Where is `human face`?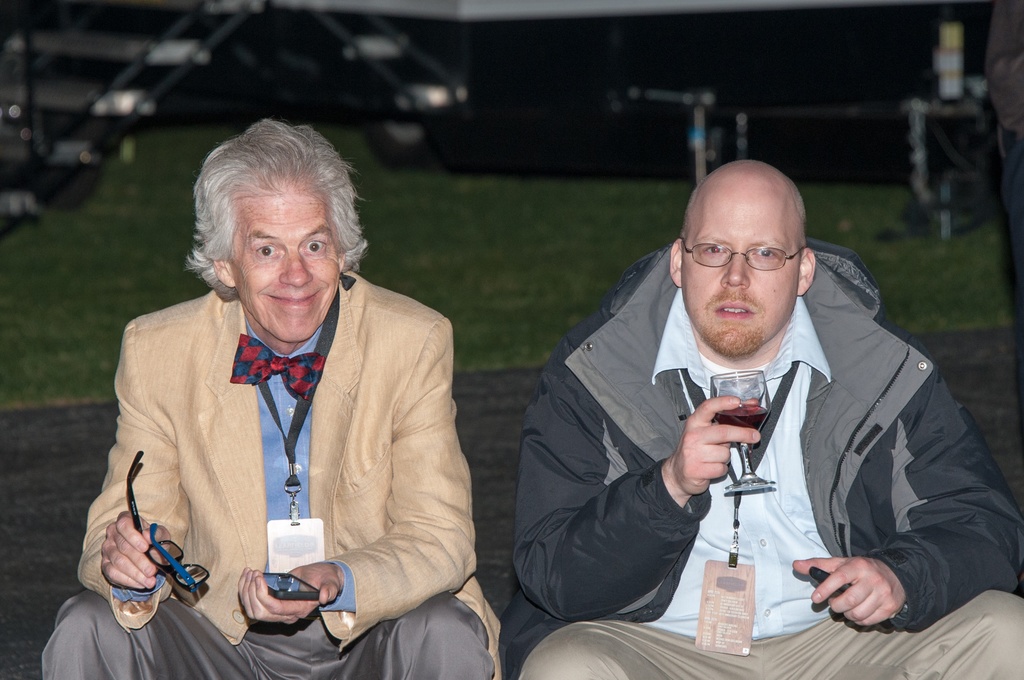
237:184:340:341.
